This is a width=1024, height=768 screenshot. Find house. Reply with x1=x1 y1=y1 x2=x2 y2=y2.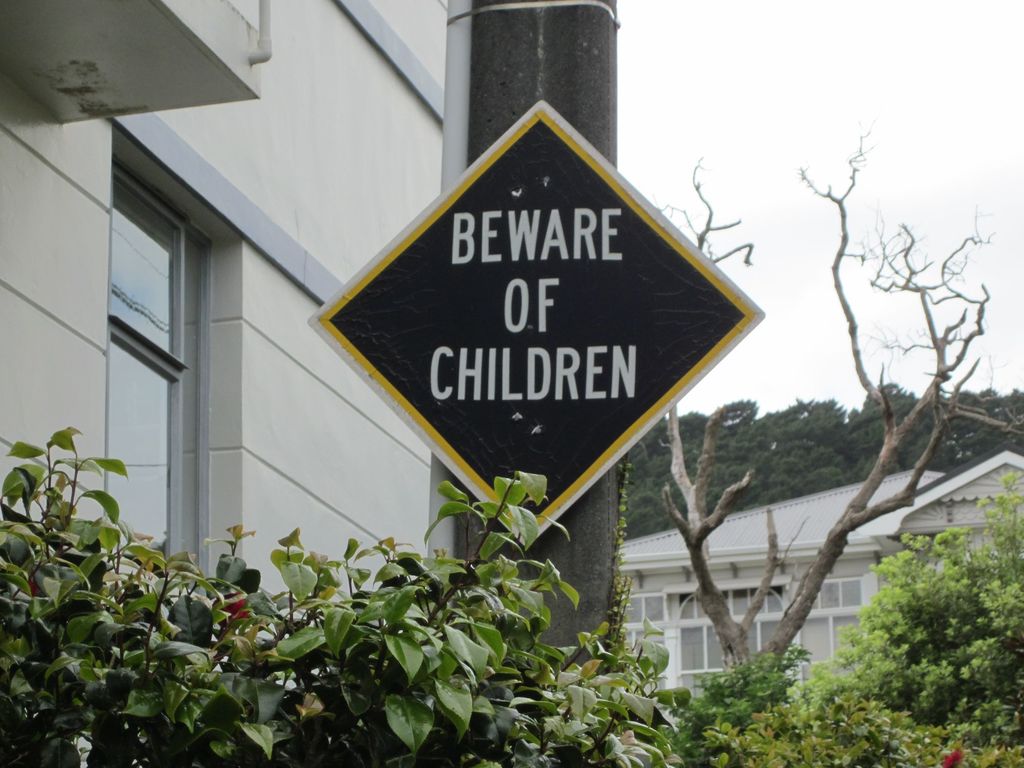
x1=0 y1=0 x2=625 y2=694.
